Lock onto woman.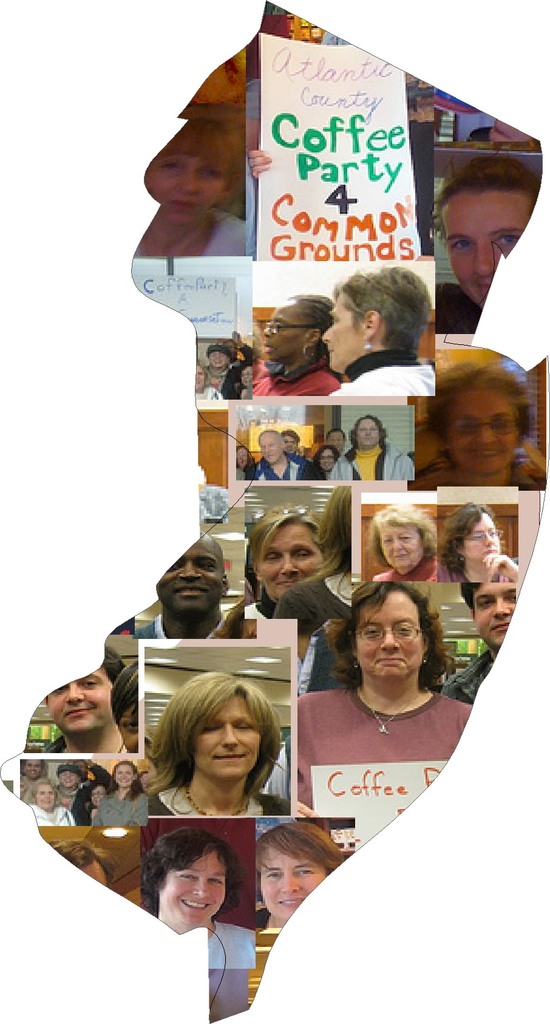
Locked: <bbox>124, 685, 309, 867</bbox>.
